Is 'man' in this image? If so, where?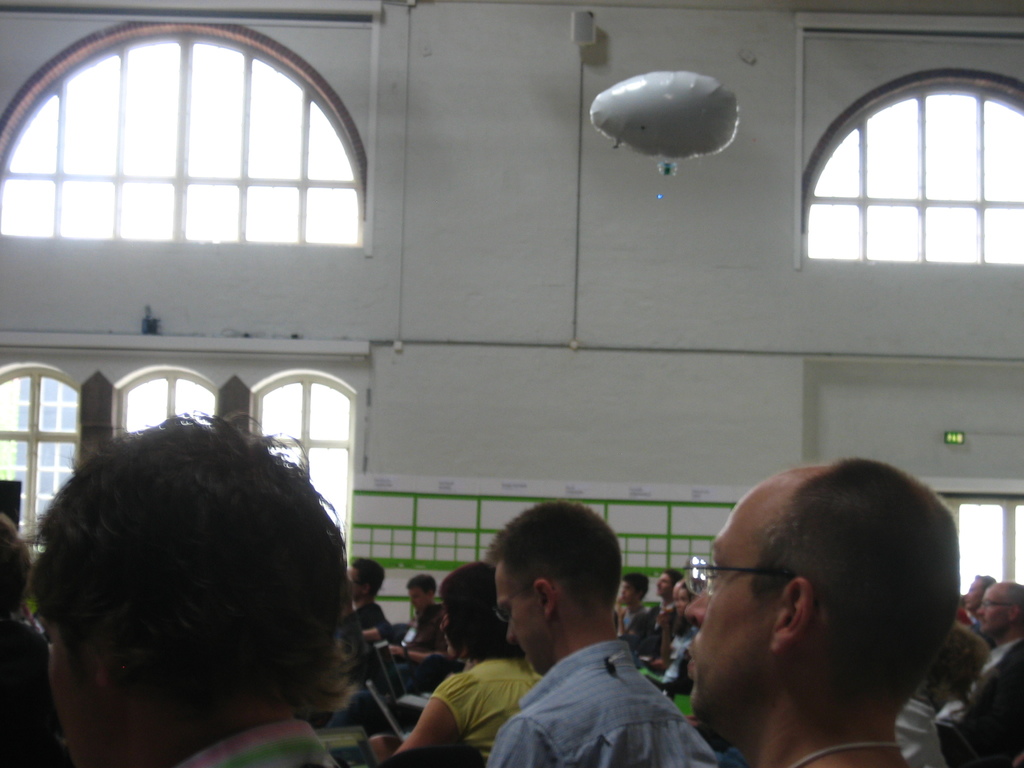
Yes, at x1=427, y1=527, x2=717, y2=765.
